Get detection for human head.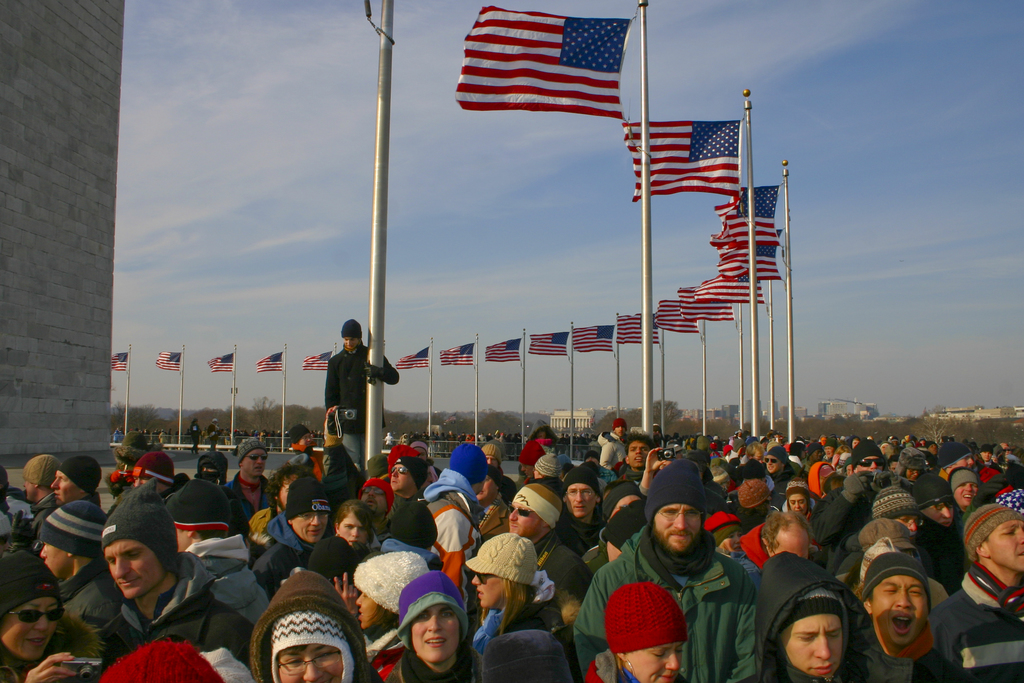
Detection: box=[341, 318, 362, 353].
